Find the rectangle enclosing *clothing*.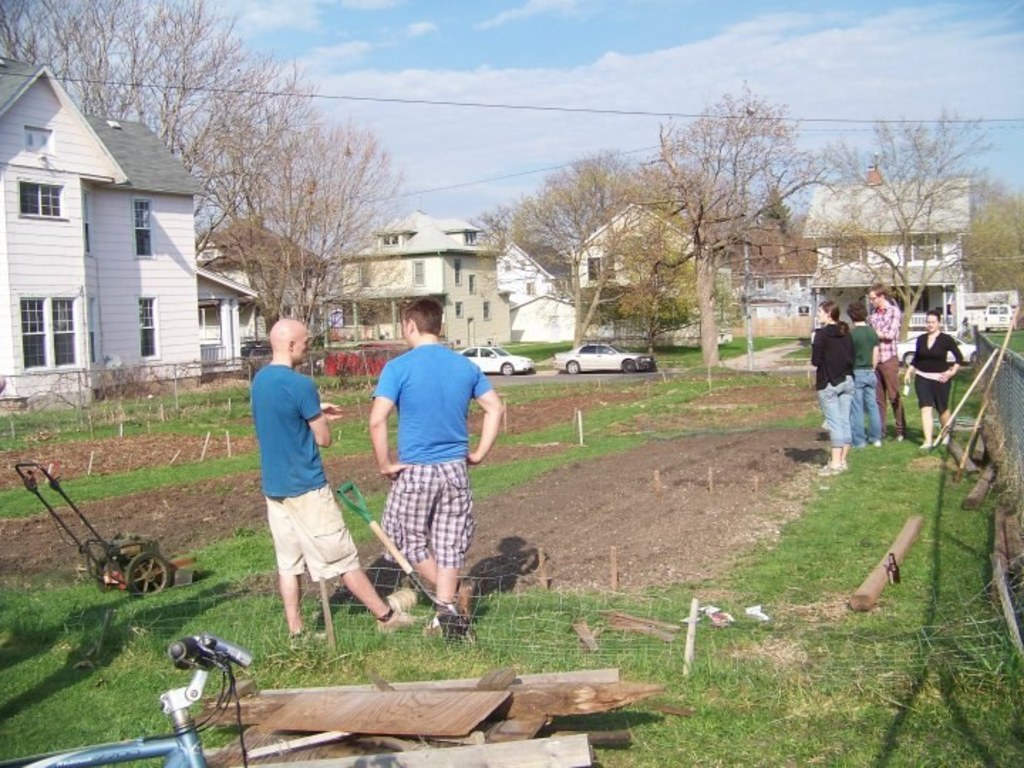
371 344 494 567.
